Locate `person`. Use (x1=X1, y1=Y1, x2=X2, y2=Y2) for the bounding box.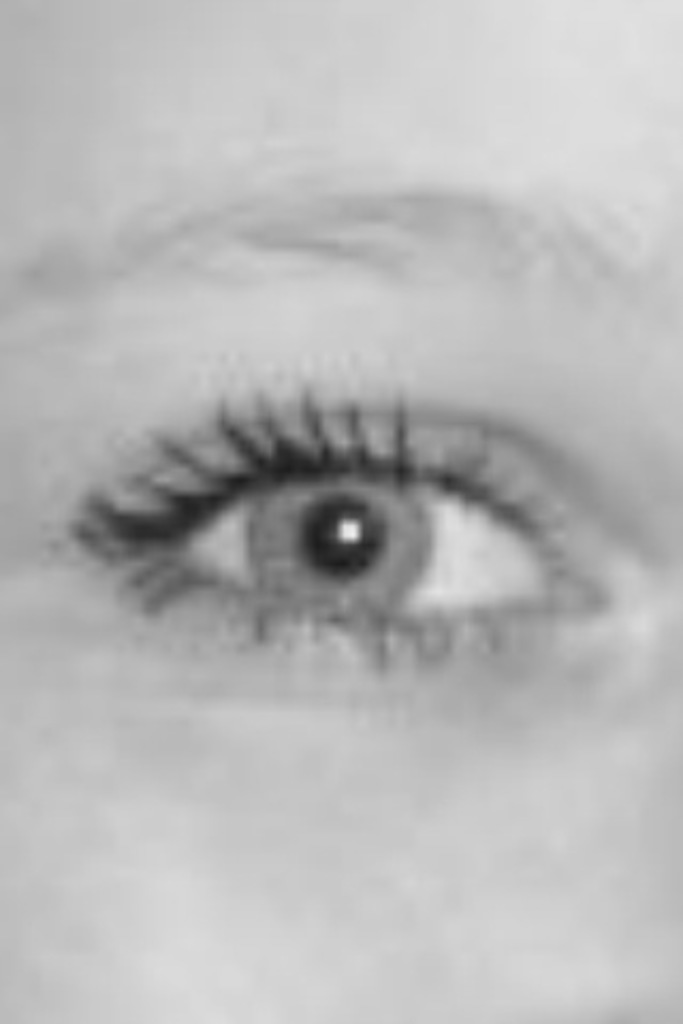
(x1=0, y1=2, x2=679, y2=1022).
